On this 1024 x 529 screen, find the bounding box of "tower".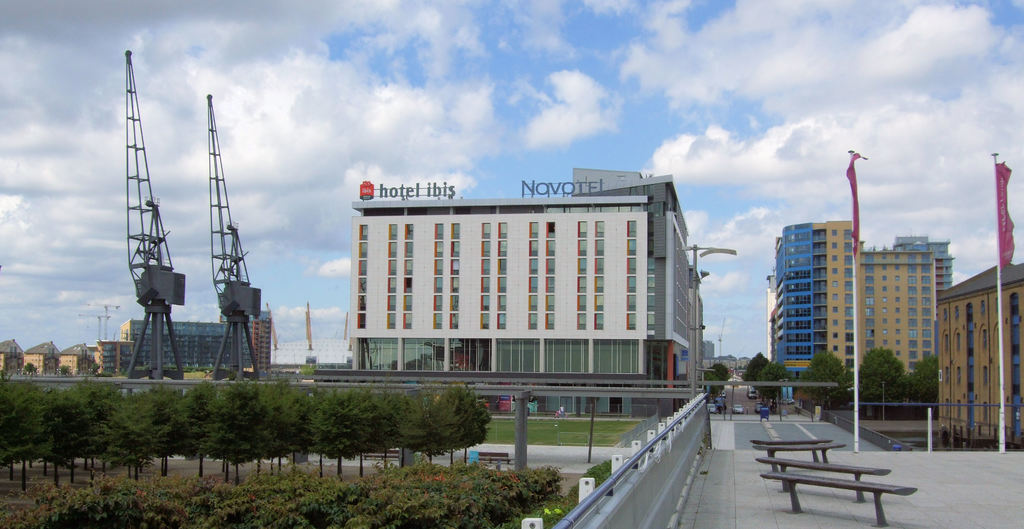
Bounding box: 772, 220, 932, 387.
